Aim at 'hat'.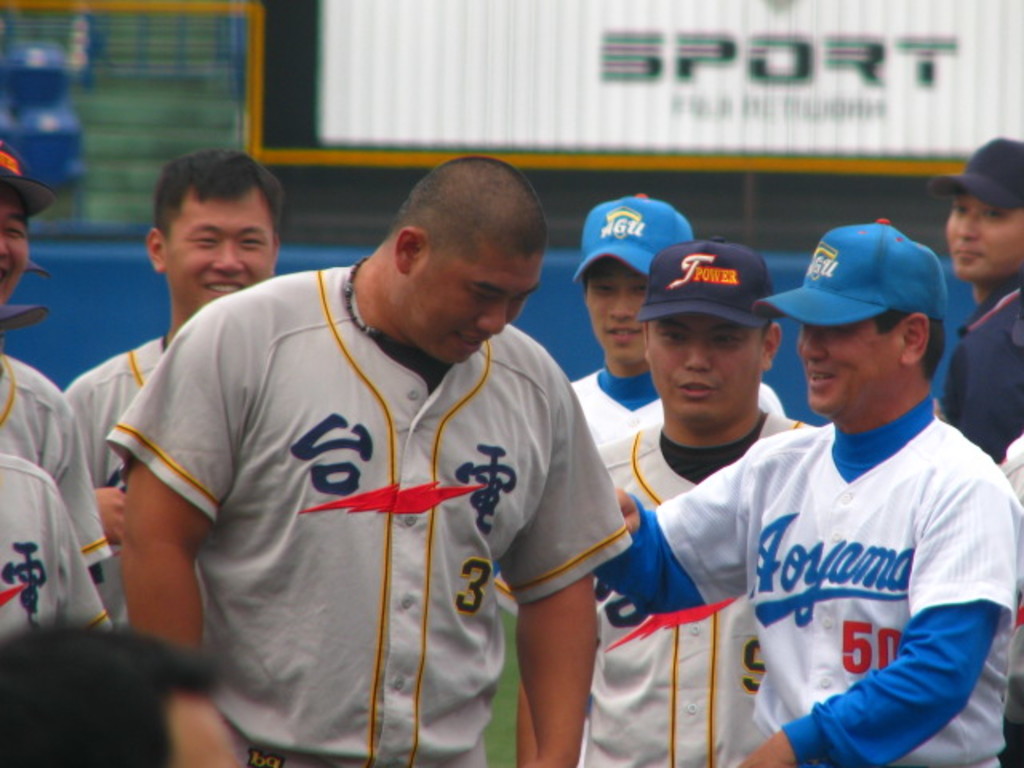
Aimed at BBox(568, 190, 691, 280).
